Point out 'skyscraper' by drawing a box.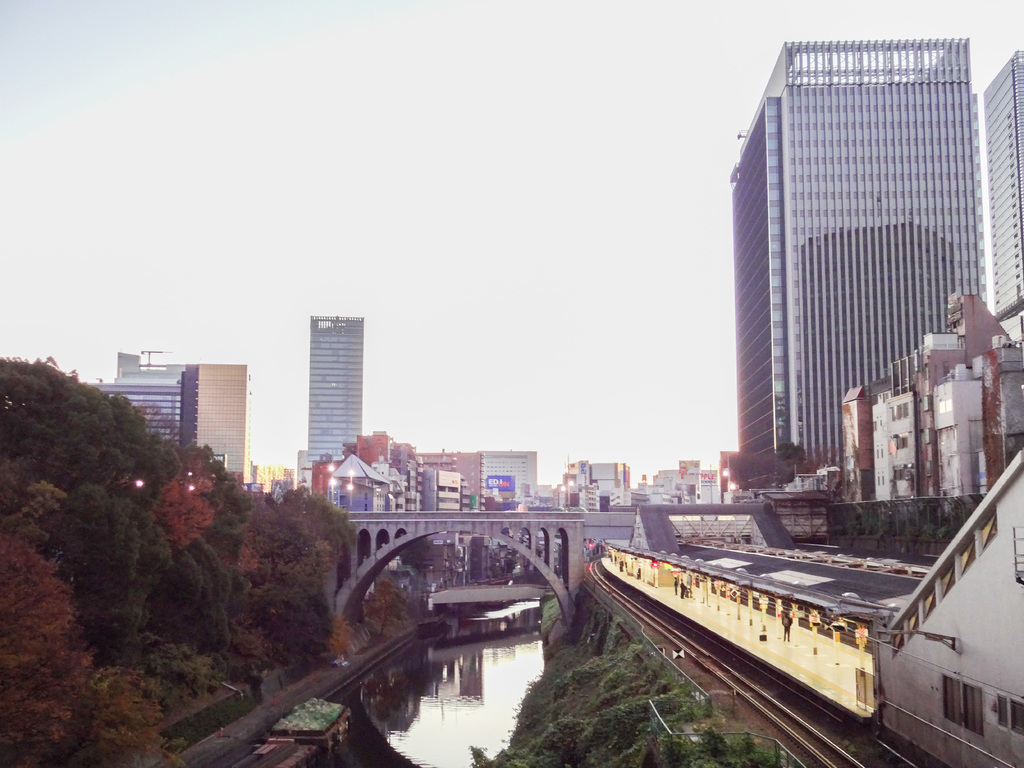
BBox(305, 314, 369, 472).
